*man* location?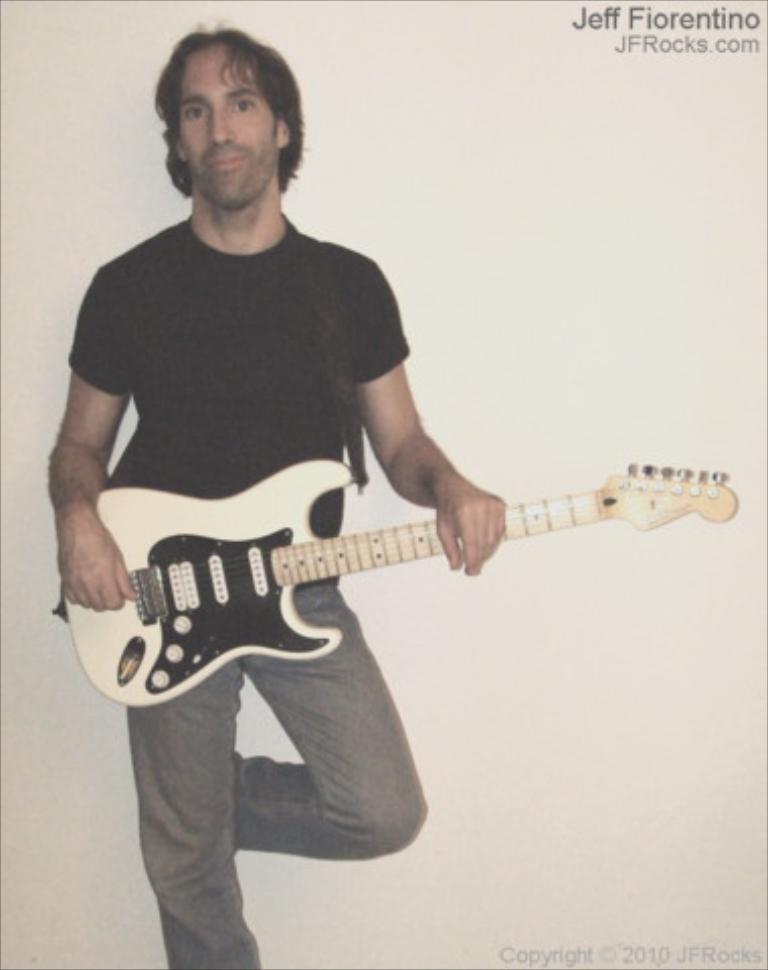
crop(46, 20, 501, 968)
